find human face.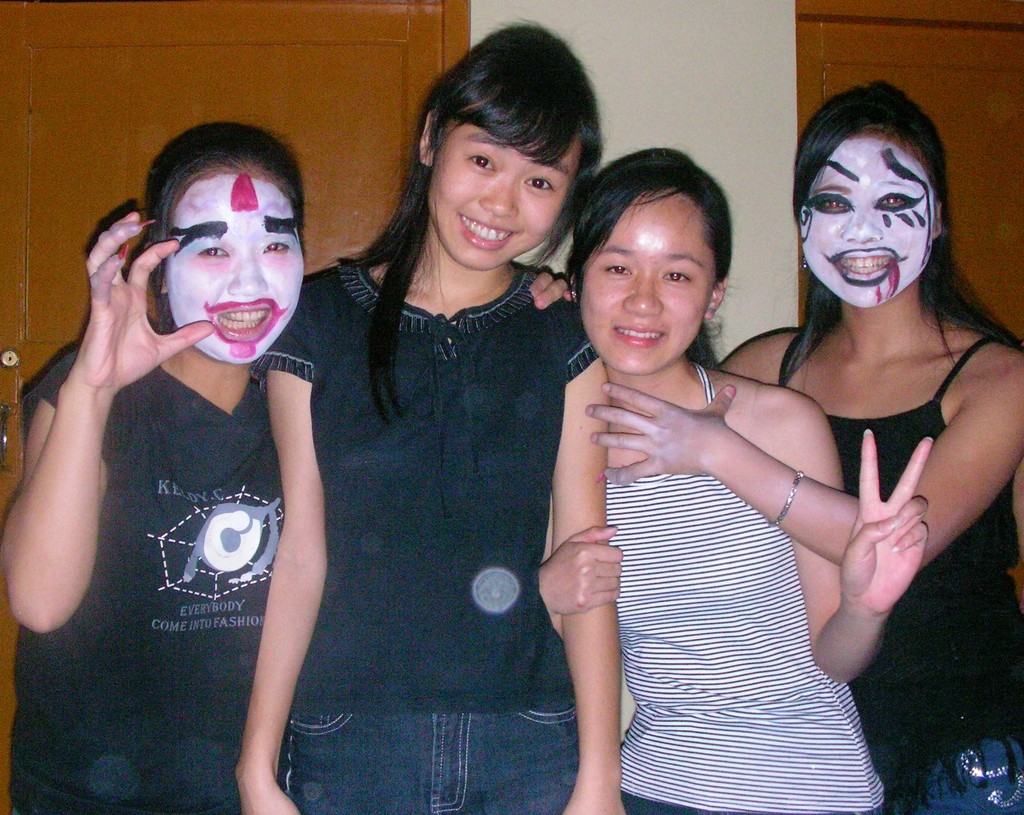
crop(800, 143, 931, 308).
